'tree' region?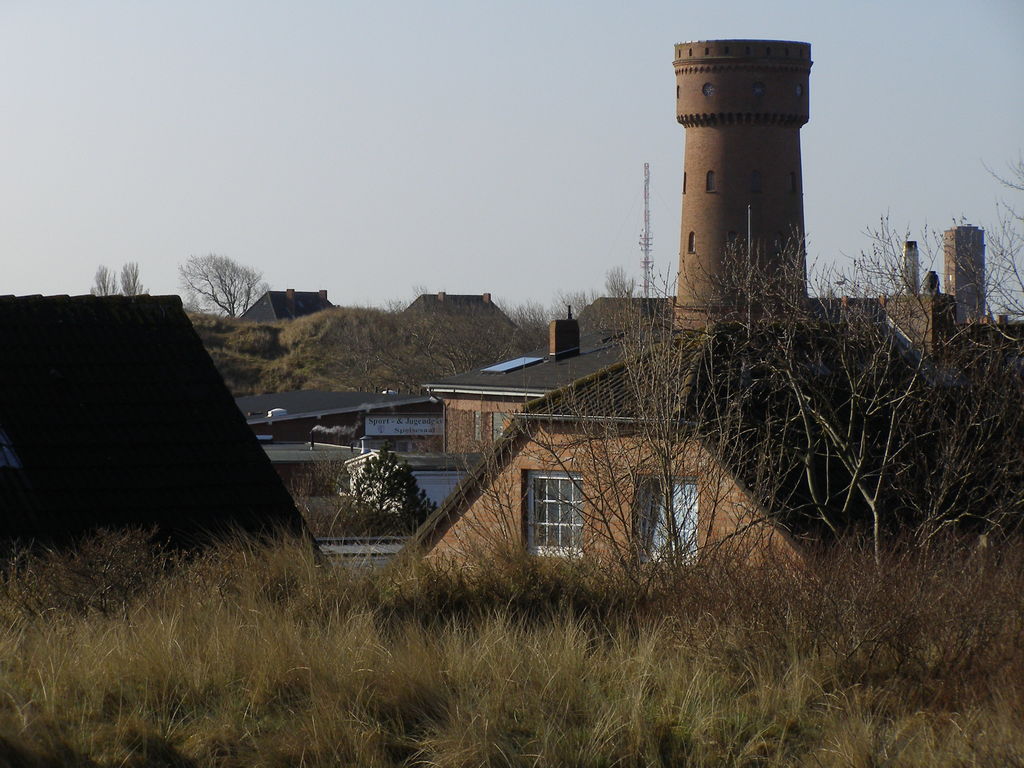
<box>170,248,255,311</box>
